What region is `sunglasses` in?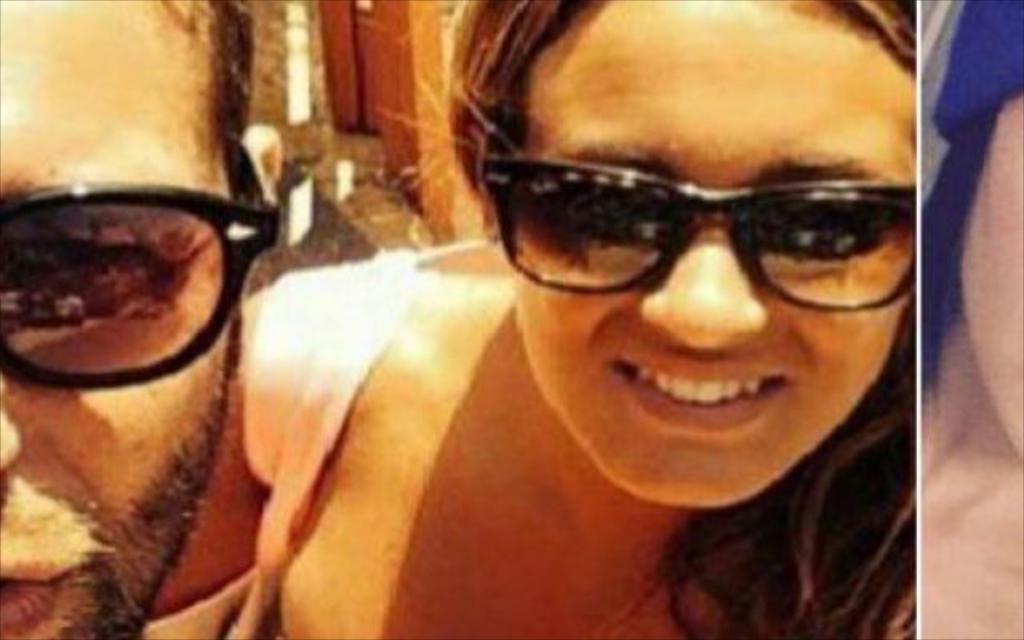
{"x1": 0, "y1": 136, "x2": 283, "y2": 394}.
